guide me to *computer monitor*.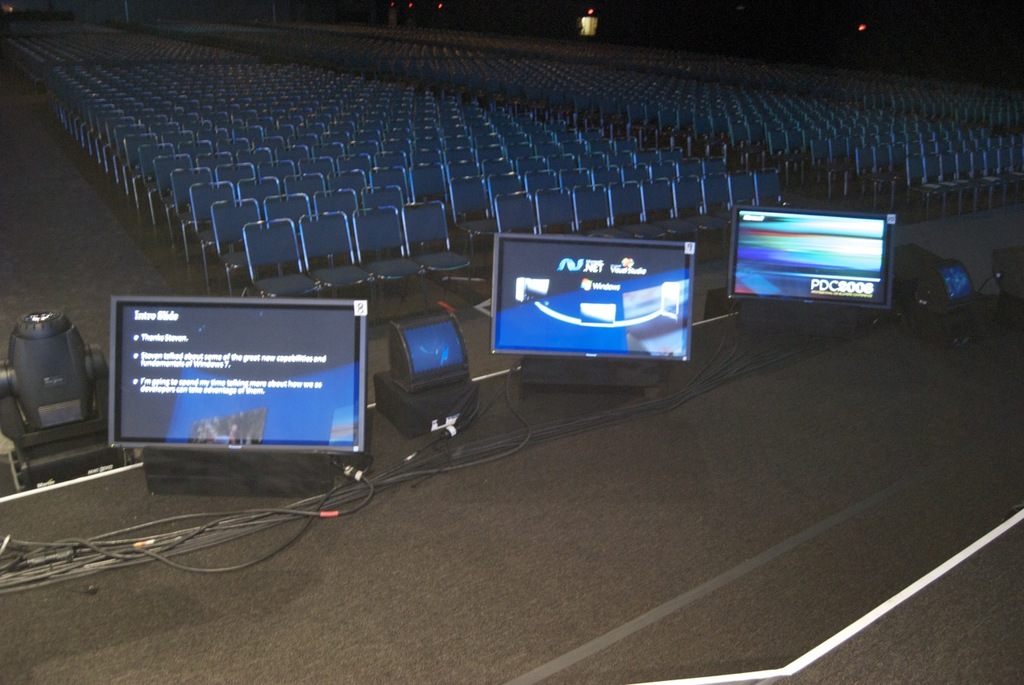
Guidance: {"x1": 732, "y1": 206, "x2": 898, "y2": 318}.
